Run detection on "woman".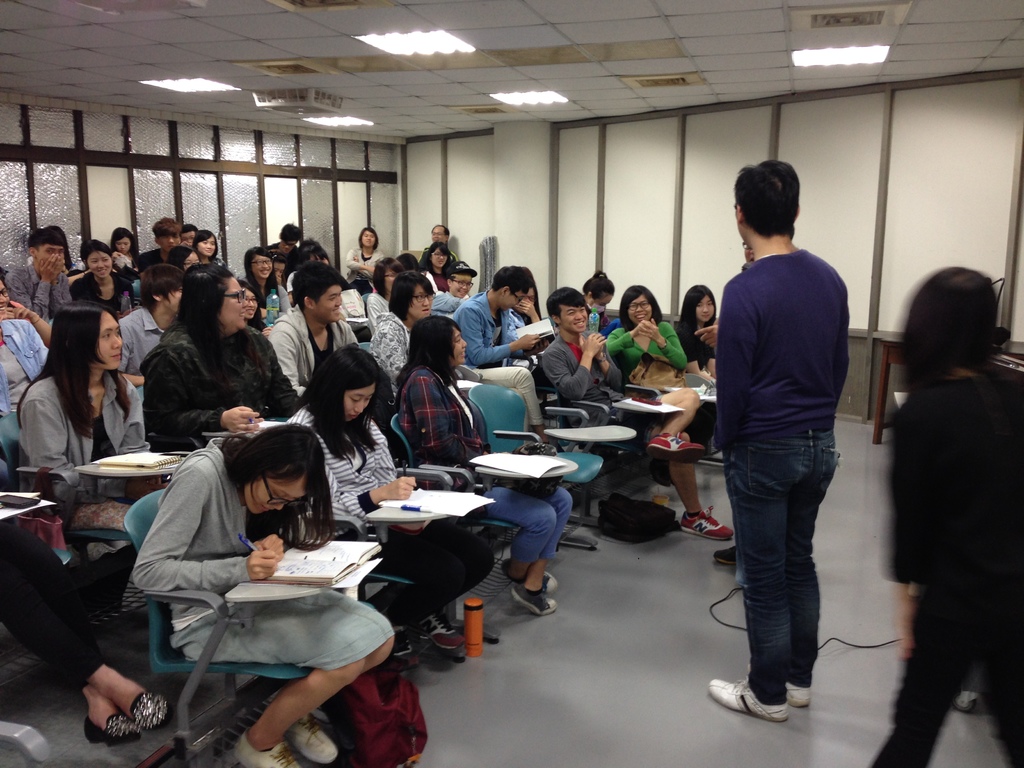
Result: x1=109, y1=226, x2=139, y2=257.
